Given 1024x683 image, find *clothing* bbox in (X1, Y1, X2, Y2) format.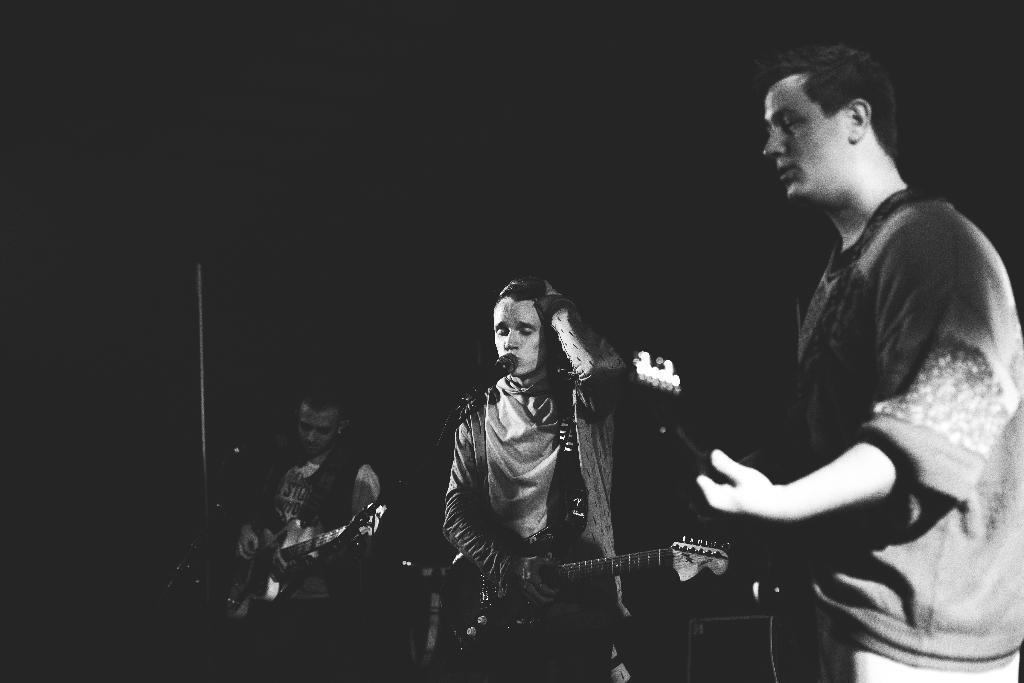
(439, 295, 692, 682).
